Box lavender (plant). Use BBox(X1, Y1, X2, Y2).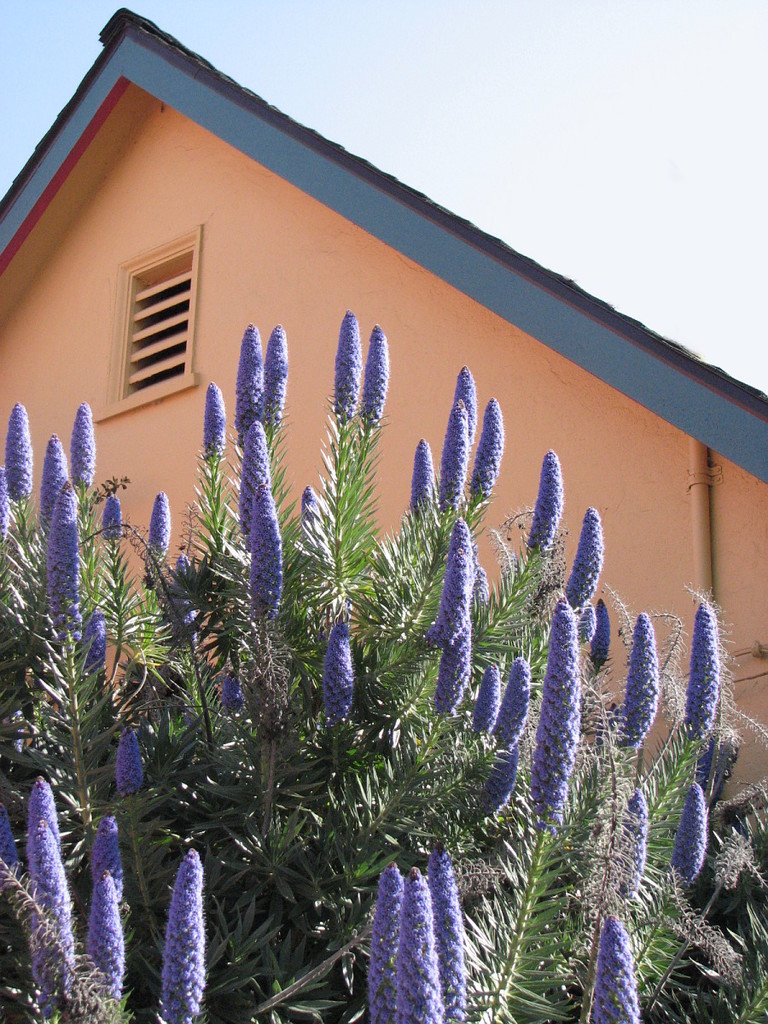
BBox(480, 672, 530, 749).
